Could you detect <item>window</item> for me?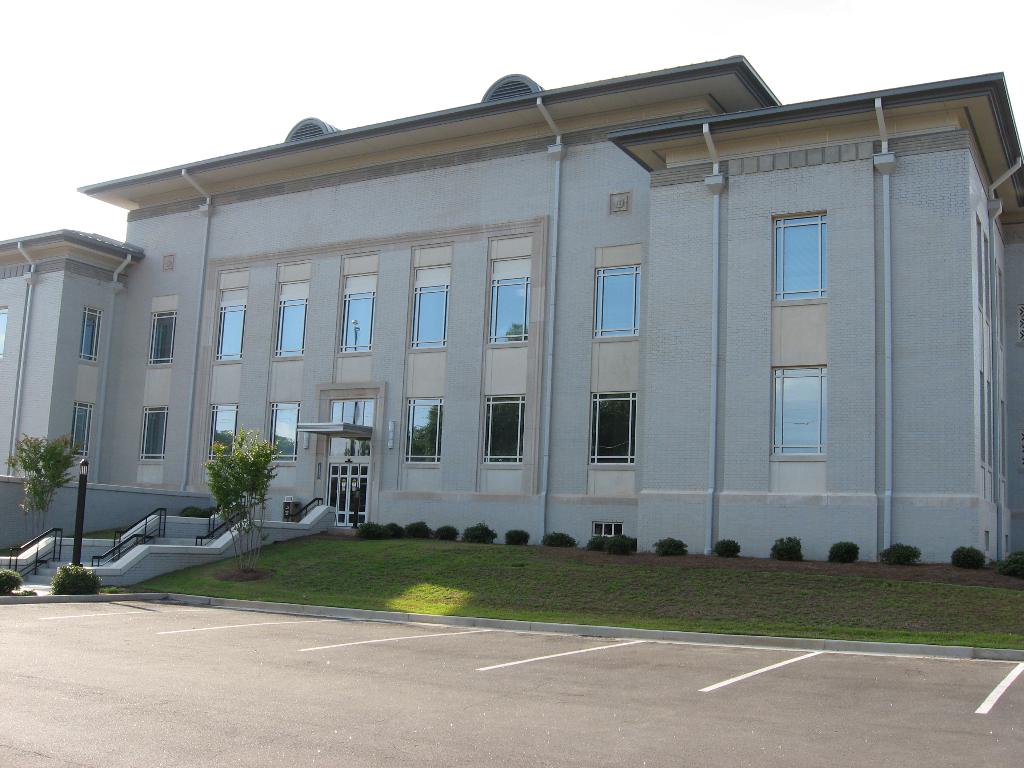
Detection result: [489, 278, 529, 342].
